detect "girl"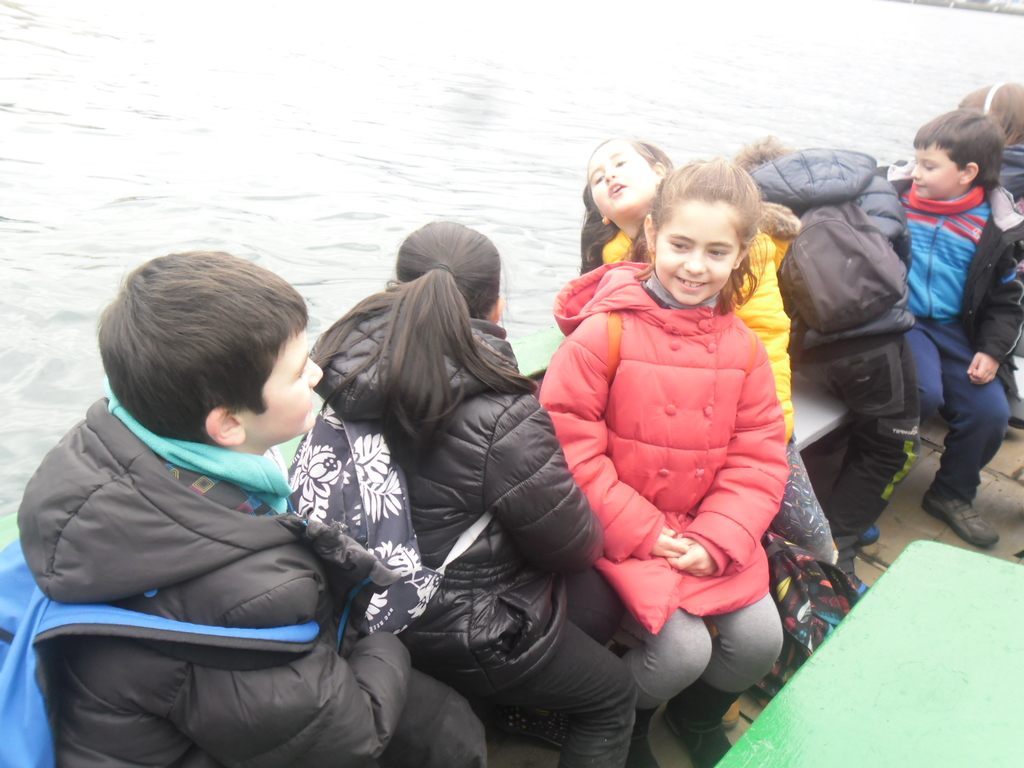
[538,155,789,767]
